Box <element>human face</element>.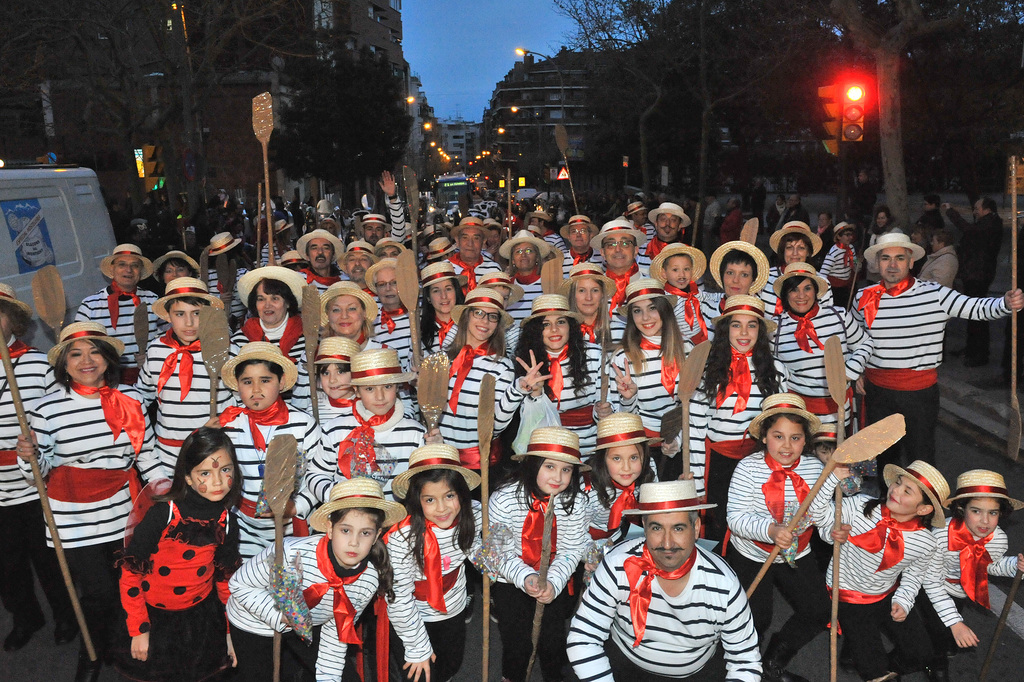
(787,231,803,262).
